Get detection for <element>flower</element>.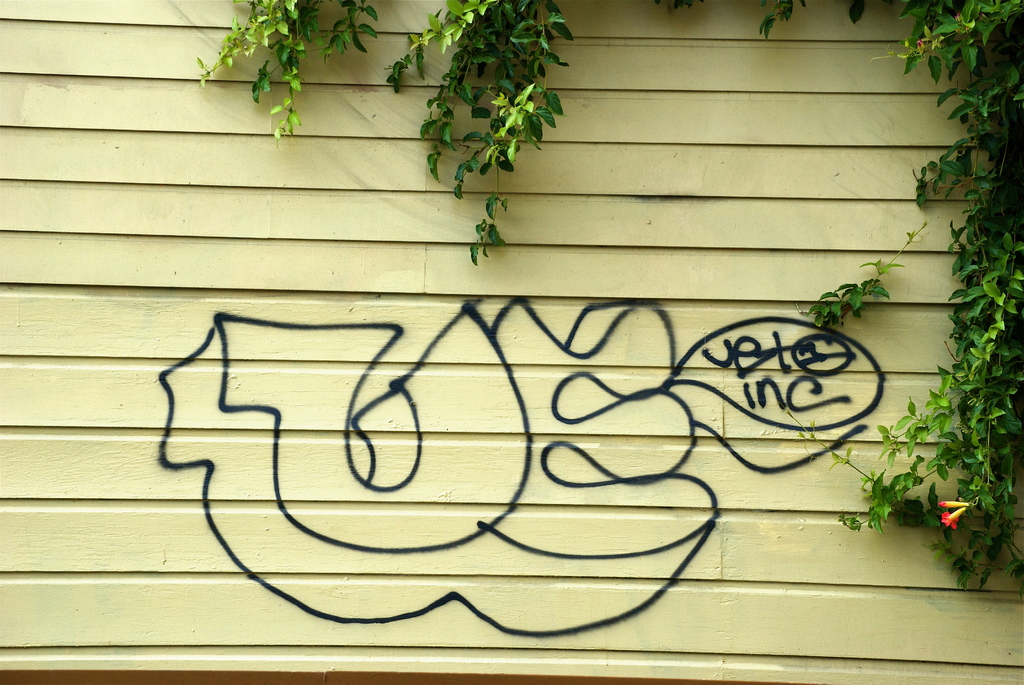
Detection: select_region(938, 509, 970, 531).
